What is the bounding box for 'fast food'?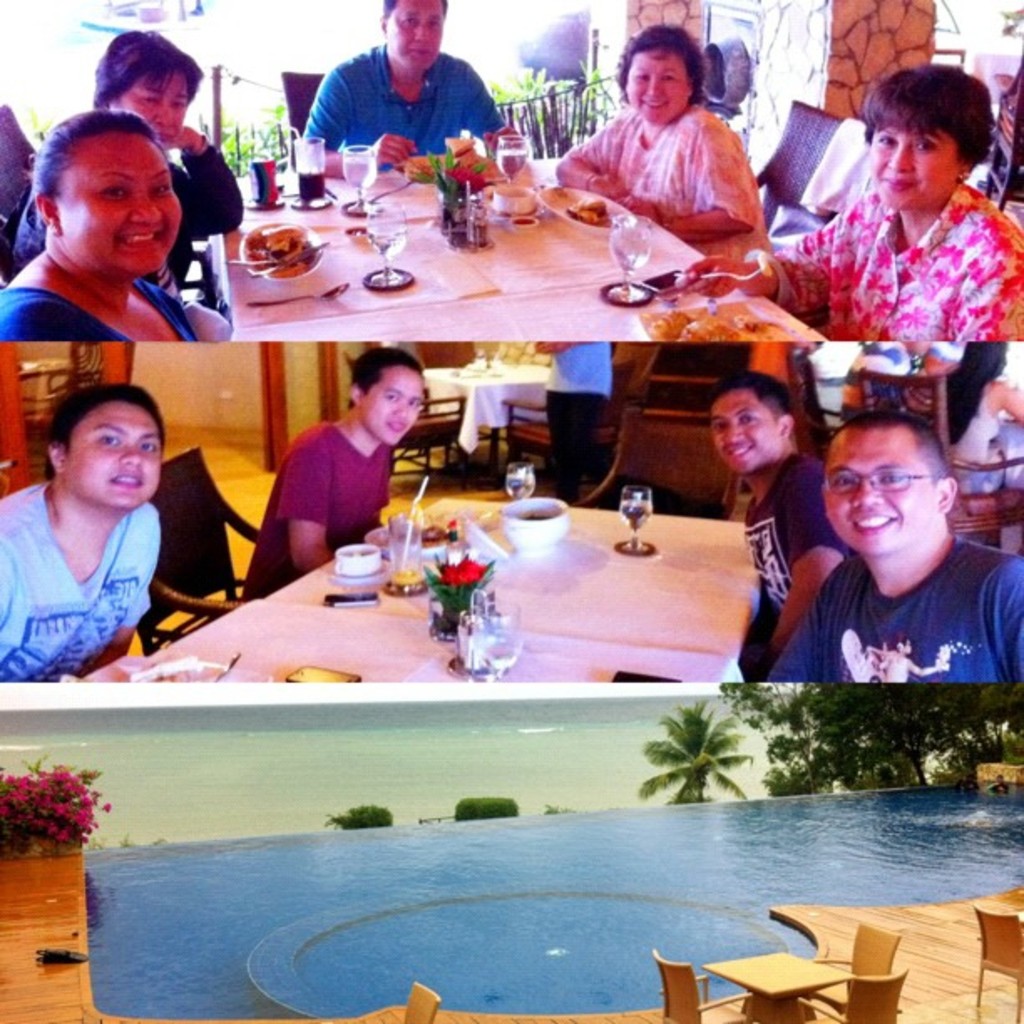
locate(246, 224, 318, 279).
